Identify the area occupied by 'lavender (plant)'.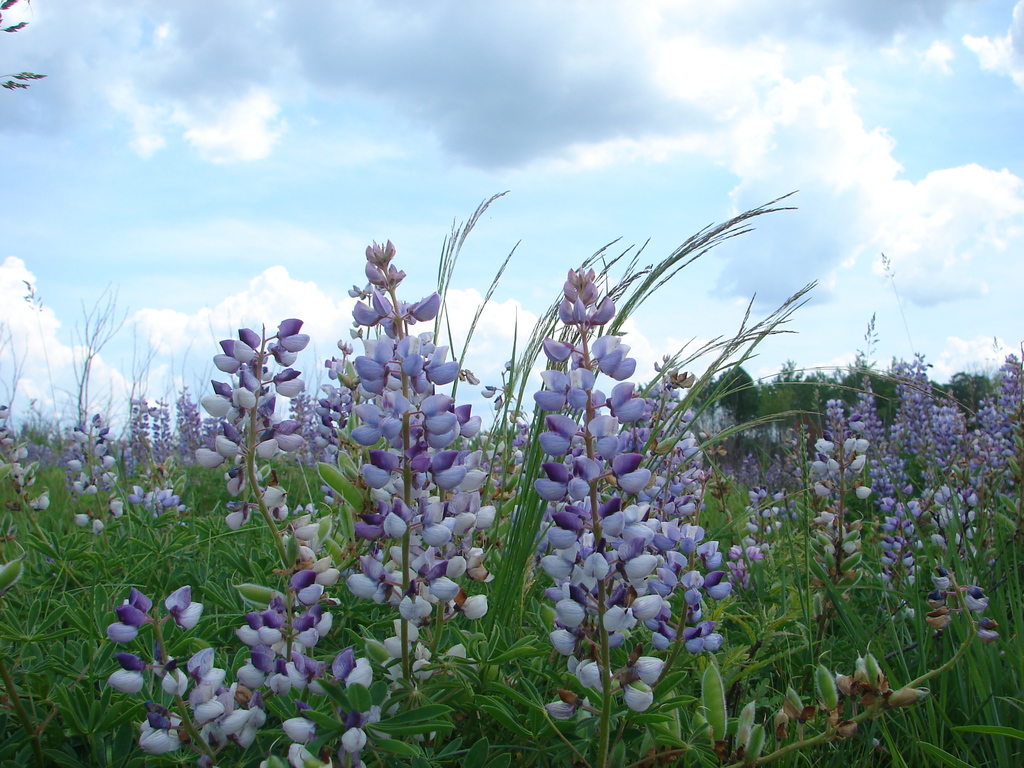
Area: <bbox>124, 387, 176, 488</bbox>.
